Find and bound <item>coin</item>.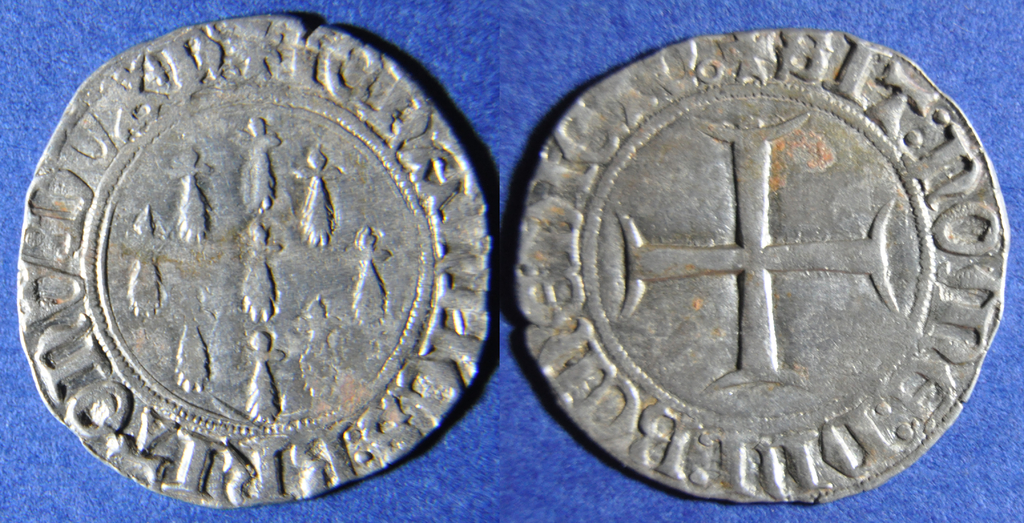
Bound: [521,20,1005,506].
